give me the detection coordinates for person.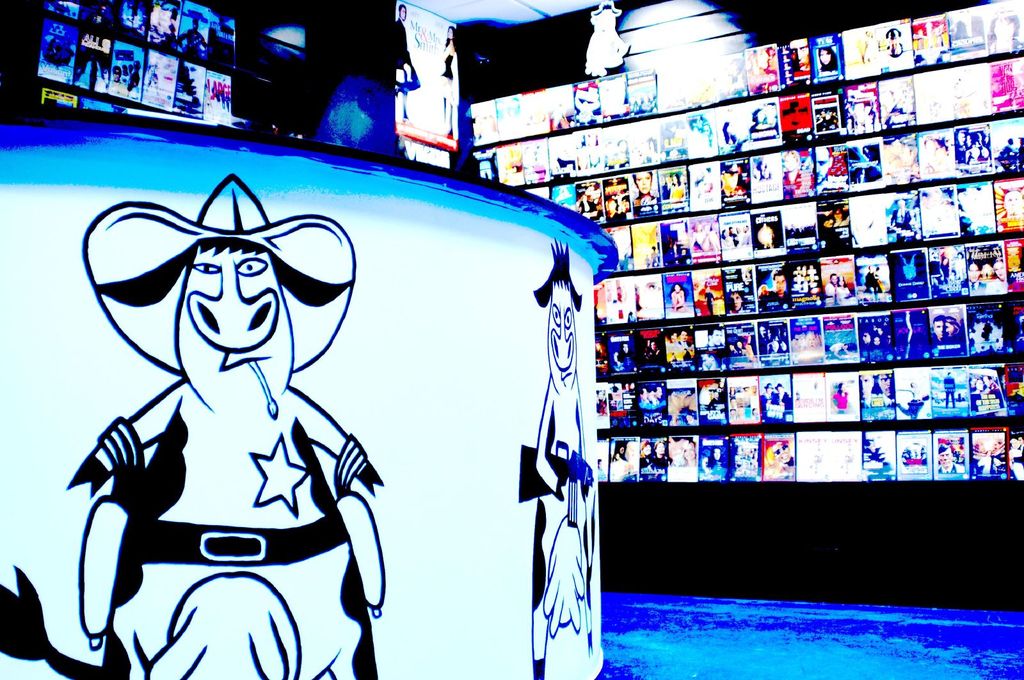
147, 52, 161, 93.
